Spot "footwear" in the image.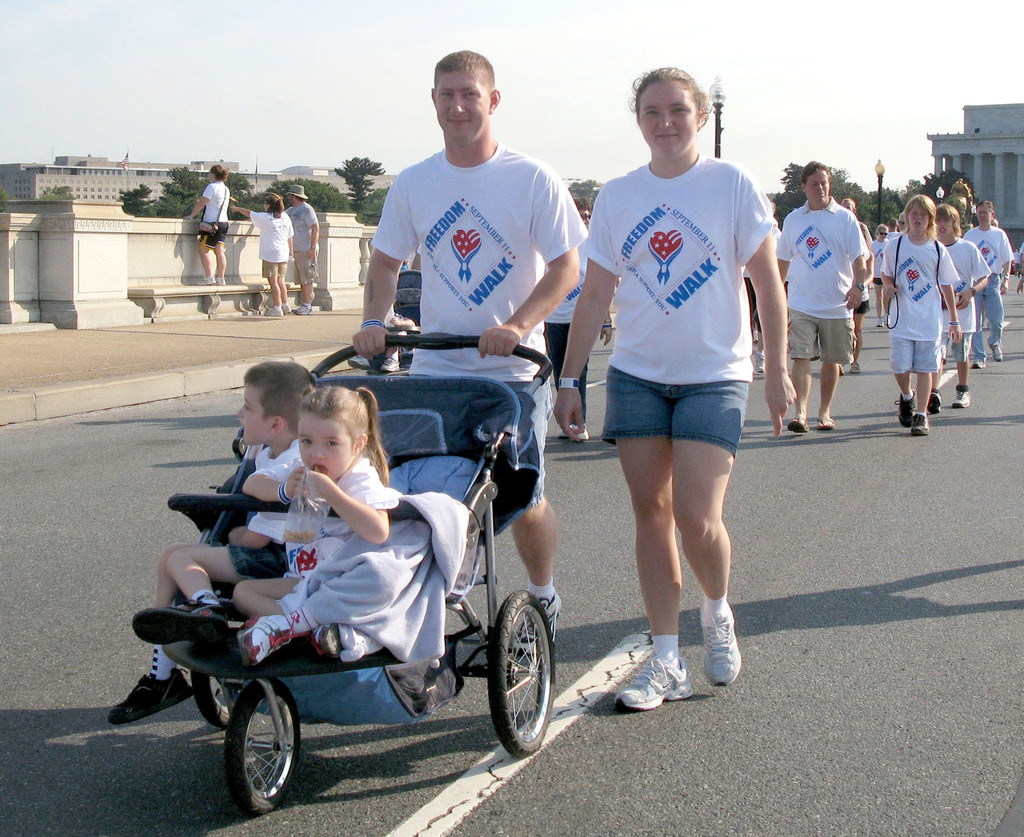
"footwear" found at select_region(895, 388, 917, 426).
